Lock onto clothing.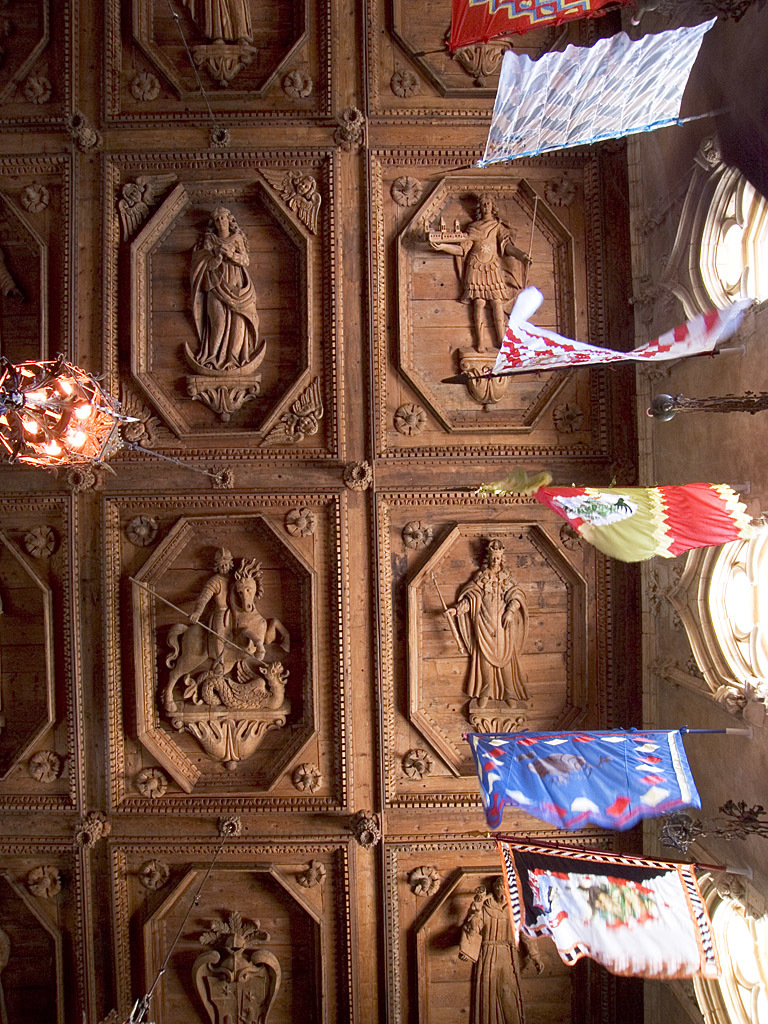
Locked: l=446, t=581, r=523, b=697.
